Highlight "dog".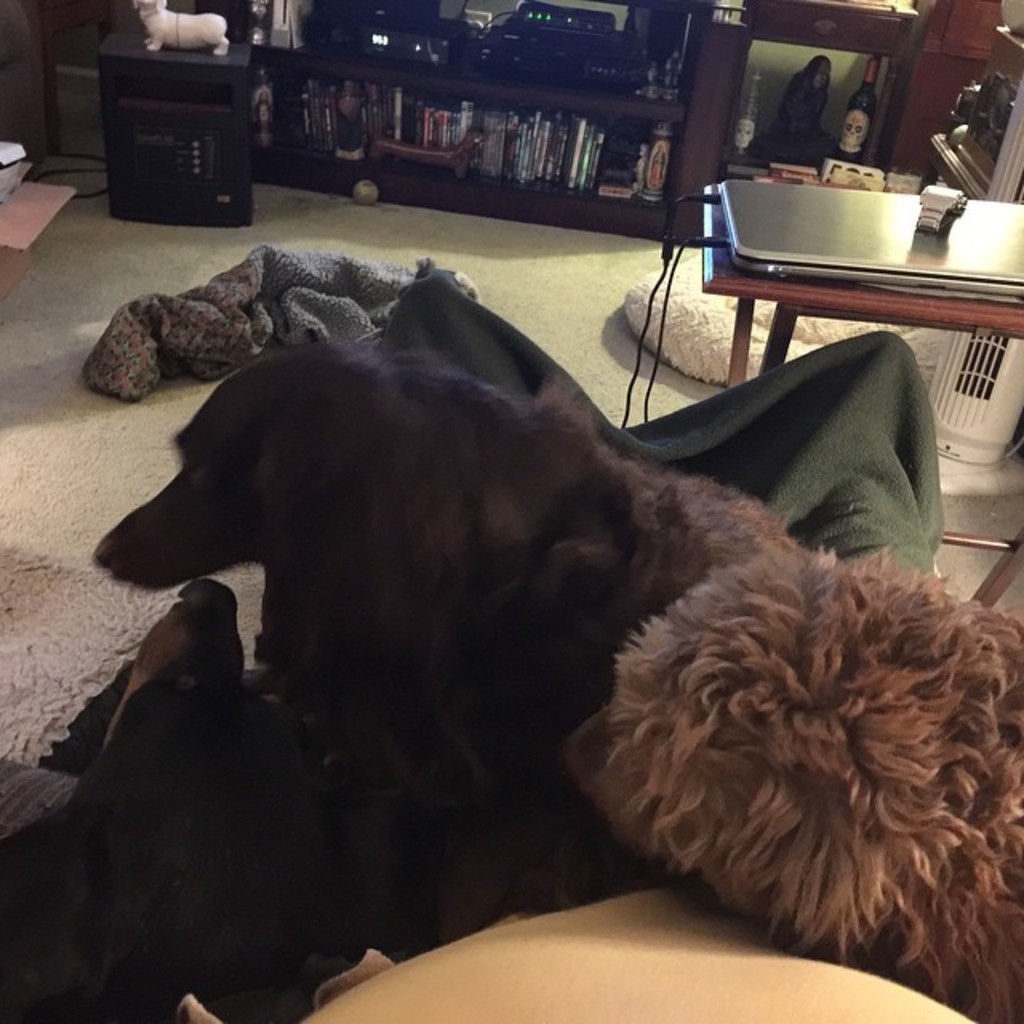
Highlighted region: bbox=[0, 568, 435, 1022].
